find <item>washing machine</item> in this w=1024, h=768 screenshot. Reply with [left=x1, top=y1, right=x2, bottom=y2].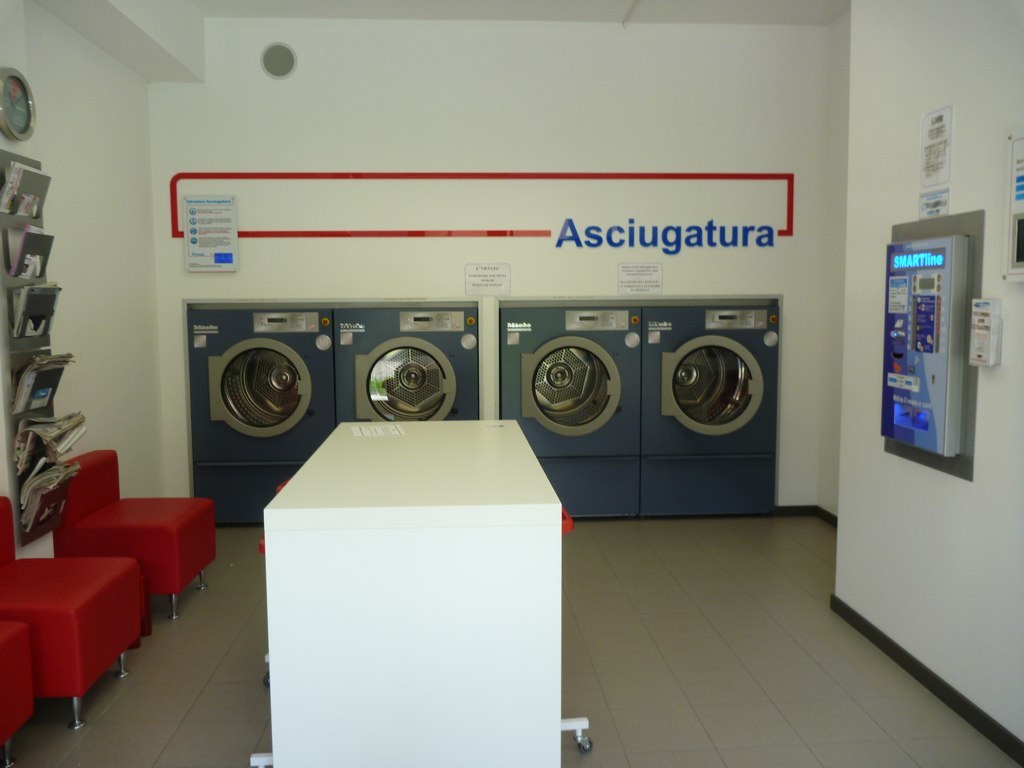
[left=635, top=301, right=780, bottom=516].
